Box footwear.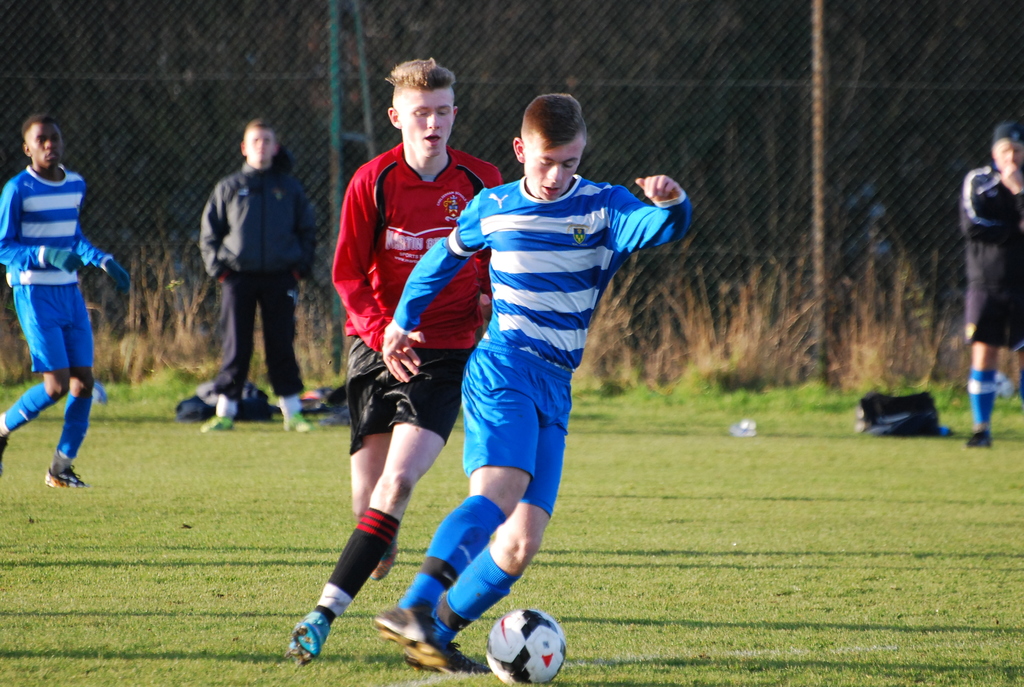
detection(45, 467, 83, 496).
